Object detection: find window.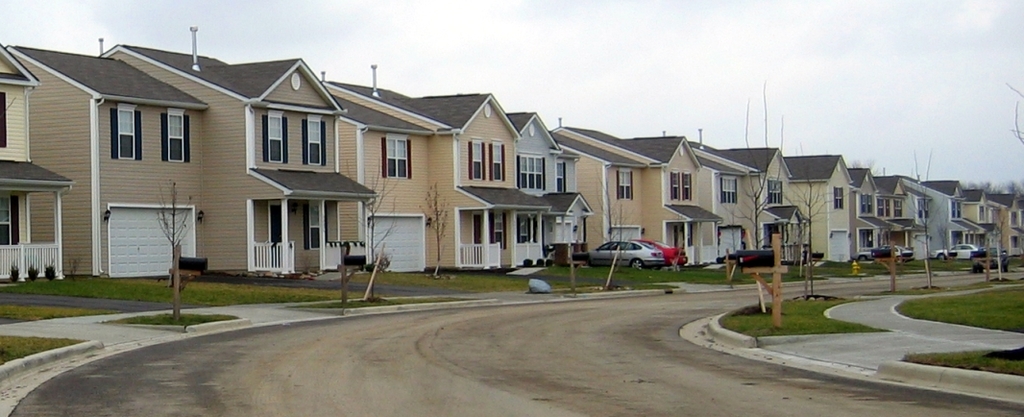
left=718, top=180, right=739, bottom=206.
